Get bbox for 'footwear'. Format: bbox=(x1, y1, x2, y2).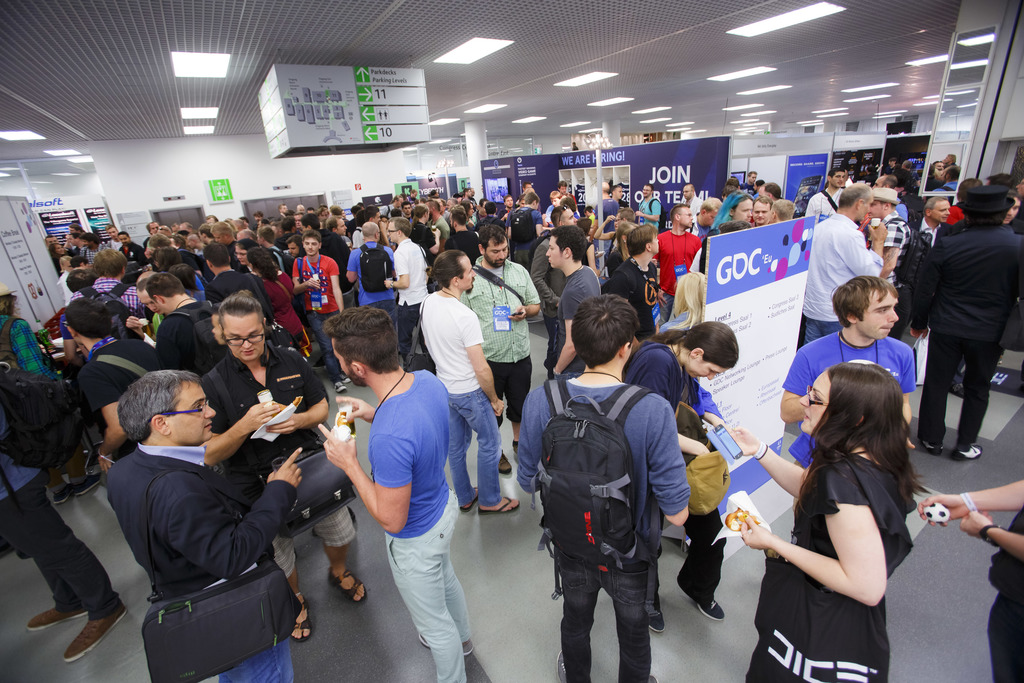
bbox=(696, 598, 723, 620).
